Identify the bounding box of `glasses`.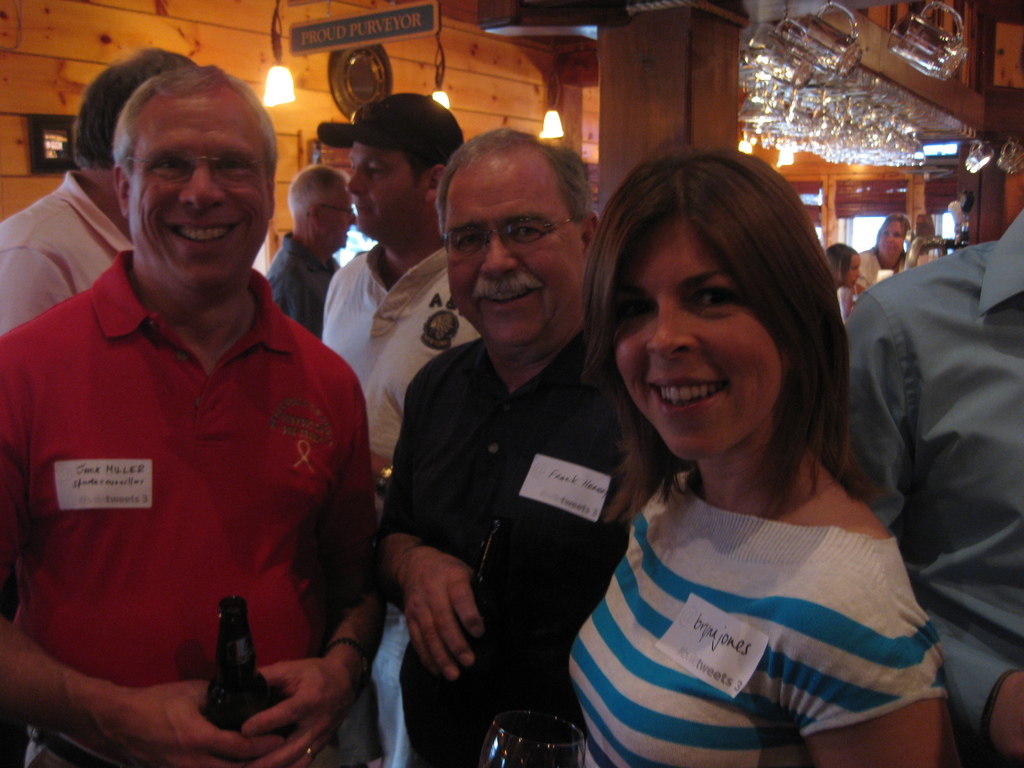
[x1=442, y1=217, x2=587, y2=259].
